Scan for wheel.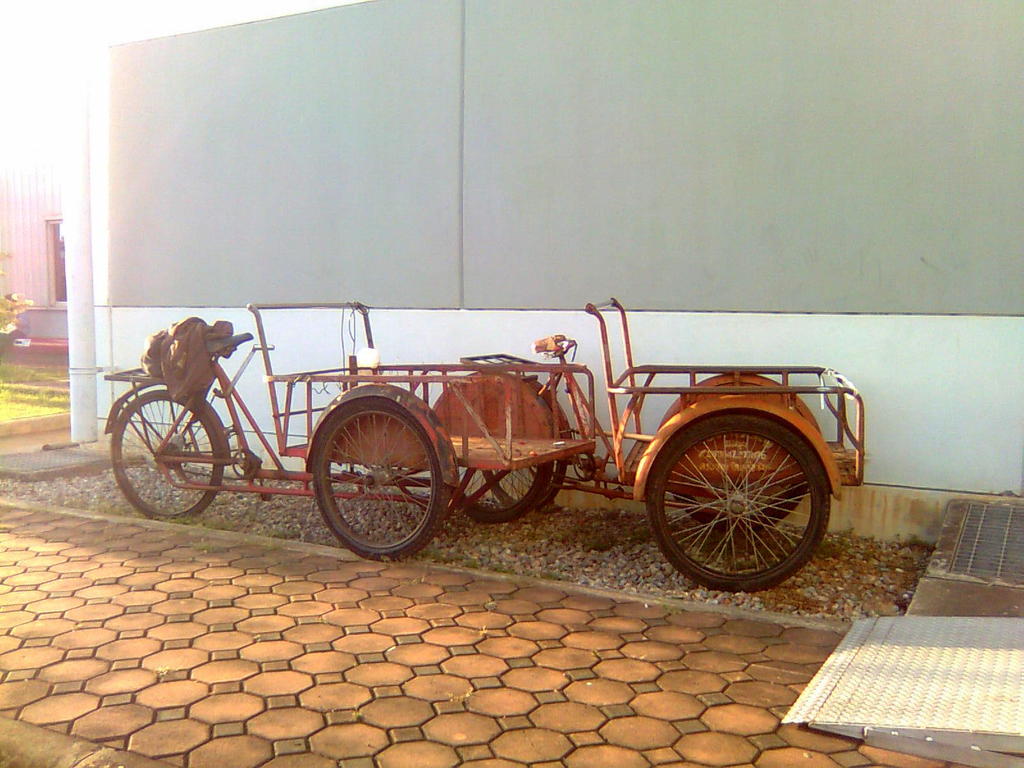
Scan result: box=[109, 387, 221, 520].
